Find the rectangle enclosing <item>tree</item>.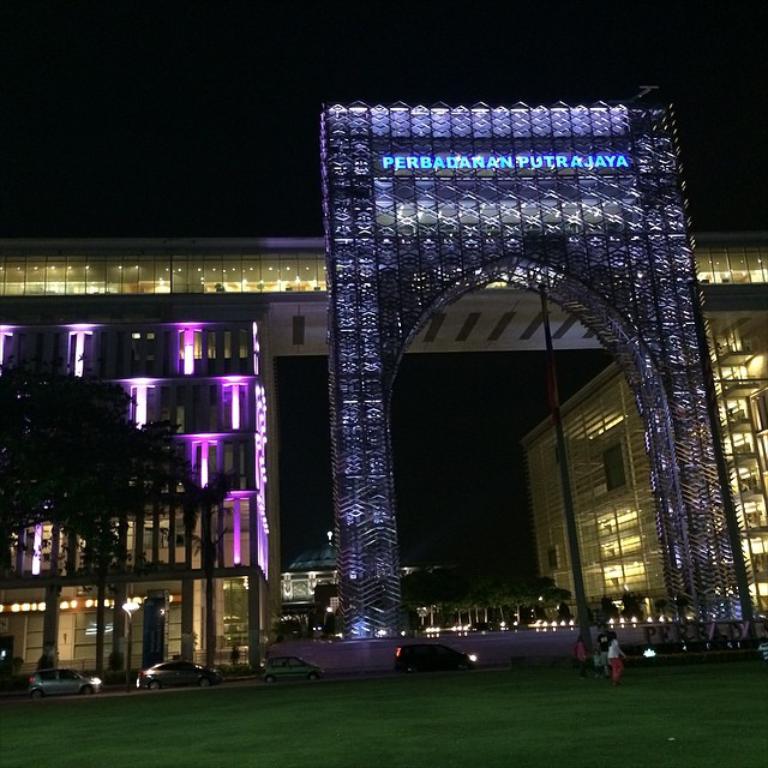
BBox(619, 590, 643, 626).
